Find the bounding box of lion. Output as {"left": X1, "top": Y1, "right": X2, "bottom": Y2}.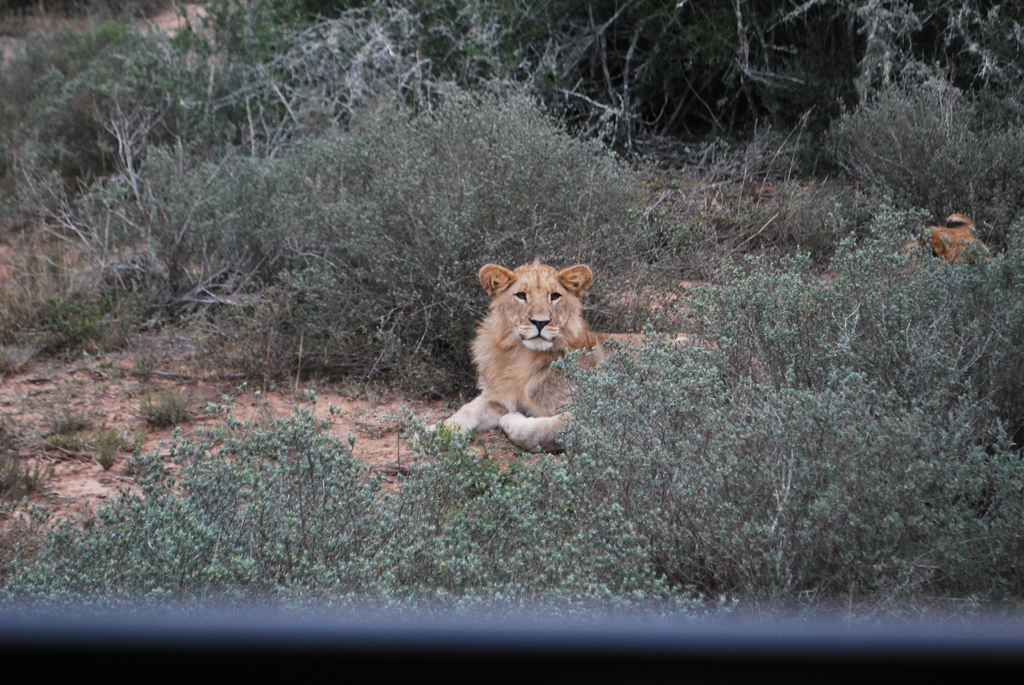
{"left": 900, "top": 215, "right": 998, "bottom": 272}.
